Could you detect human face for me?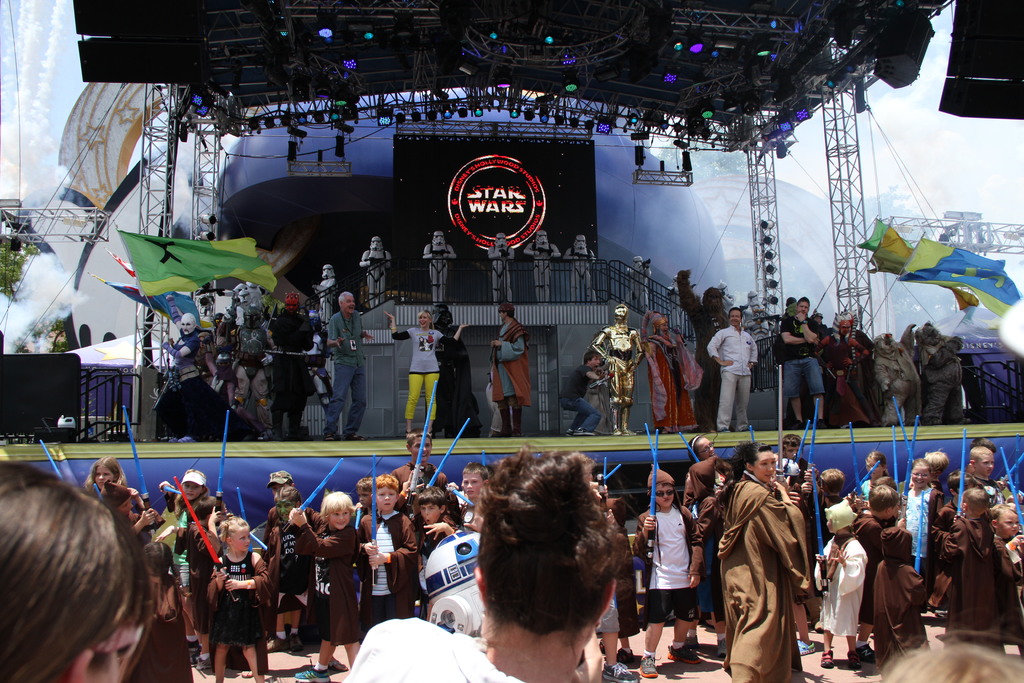
Detection result: {"x1": 232, "y1": 525, "x2": 251, "y2": 550}.
